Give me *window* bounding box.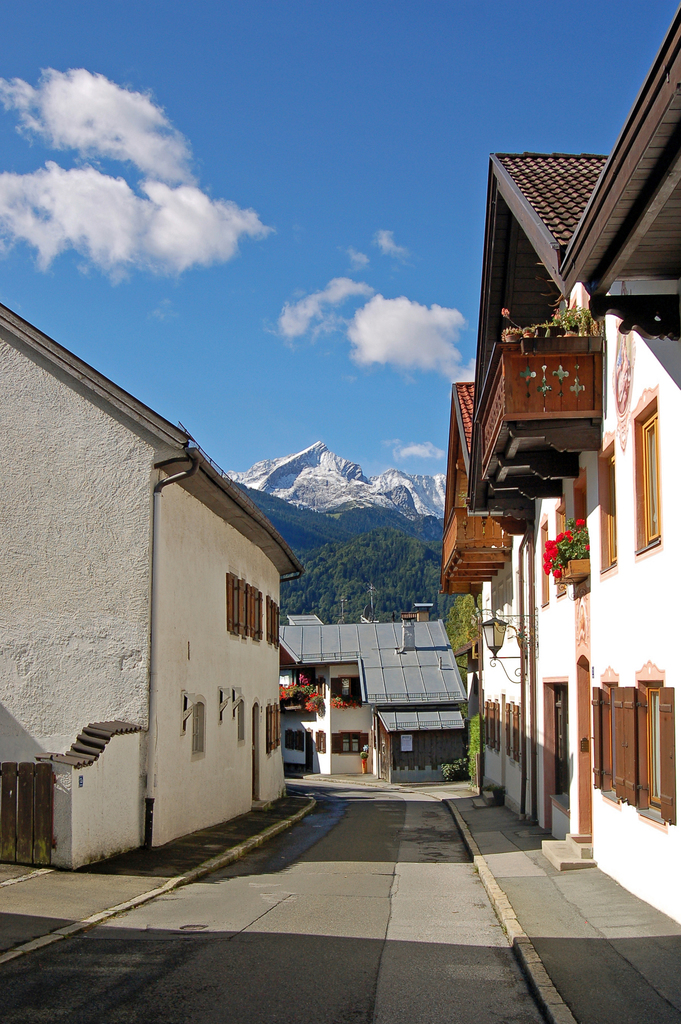
select_region(269, 702, 276, 753).
